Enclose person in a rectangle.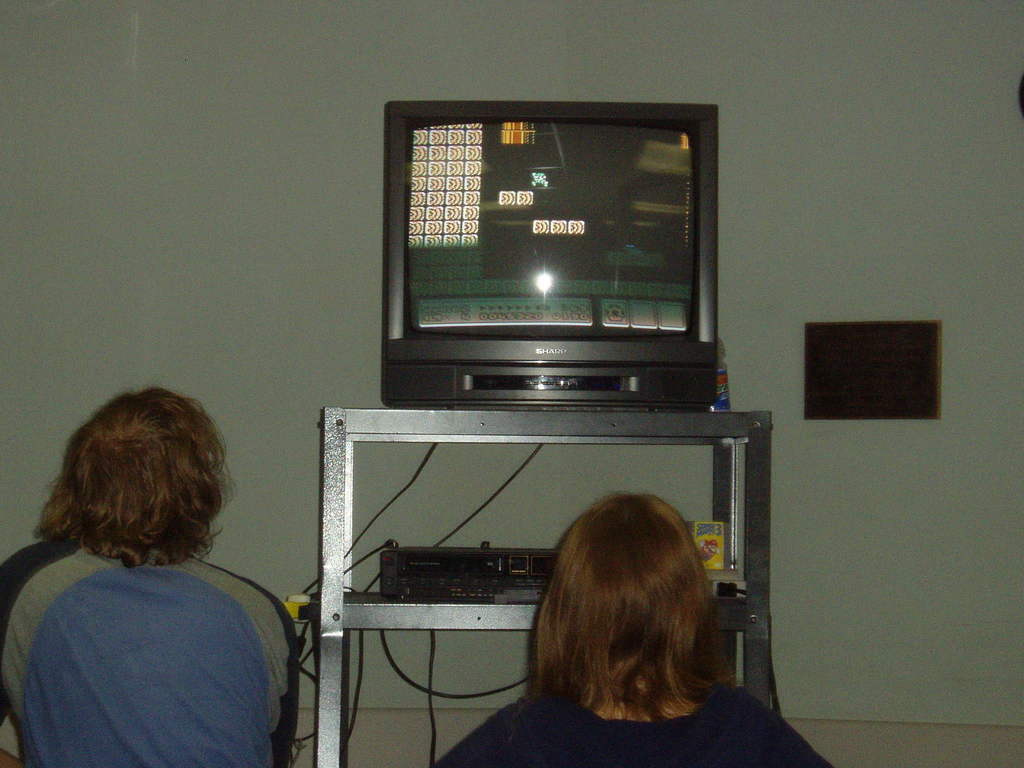
430, 490, 844, 767.
